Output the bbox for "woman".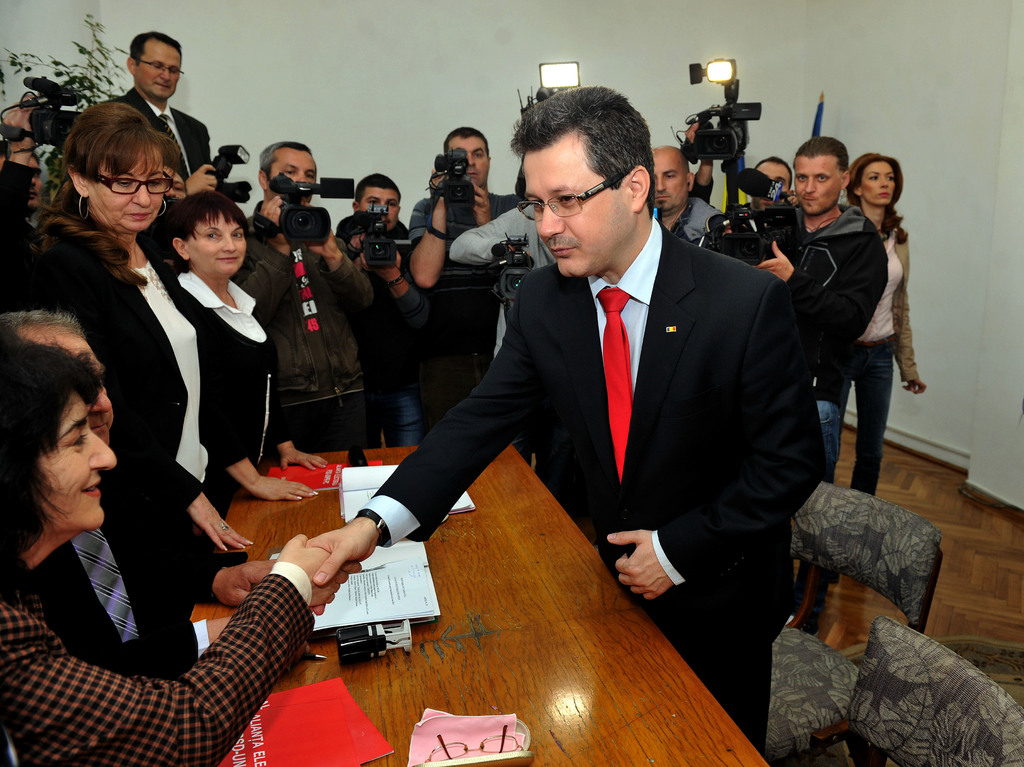
bbox=(160, 183, 335, 518).
